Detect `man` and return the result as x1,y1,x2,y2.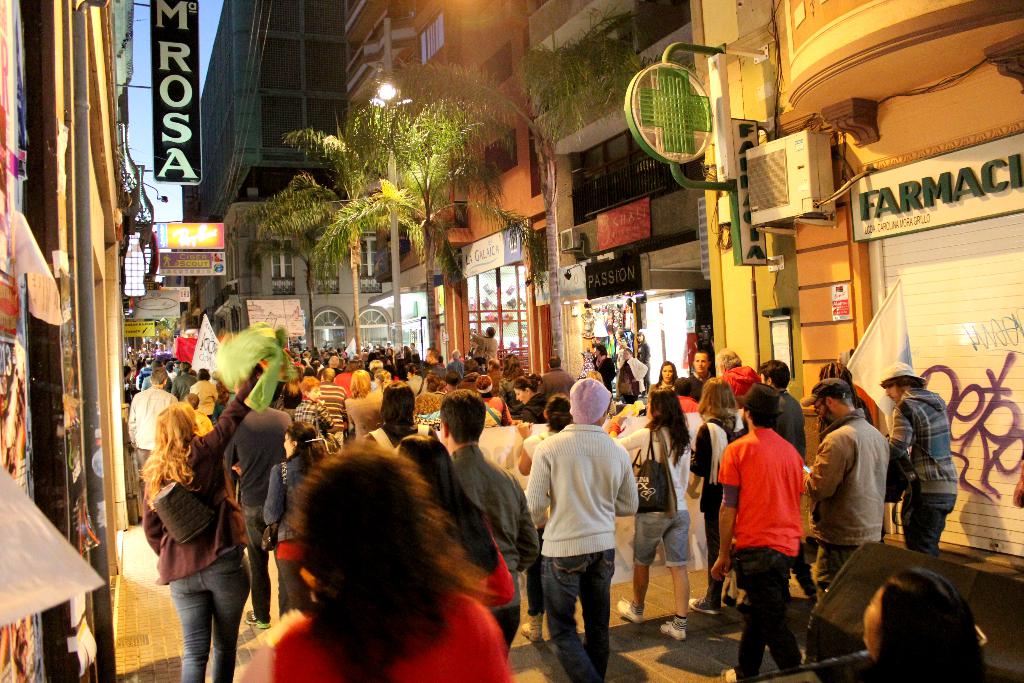
143,363,177,391.
